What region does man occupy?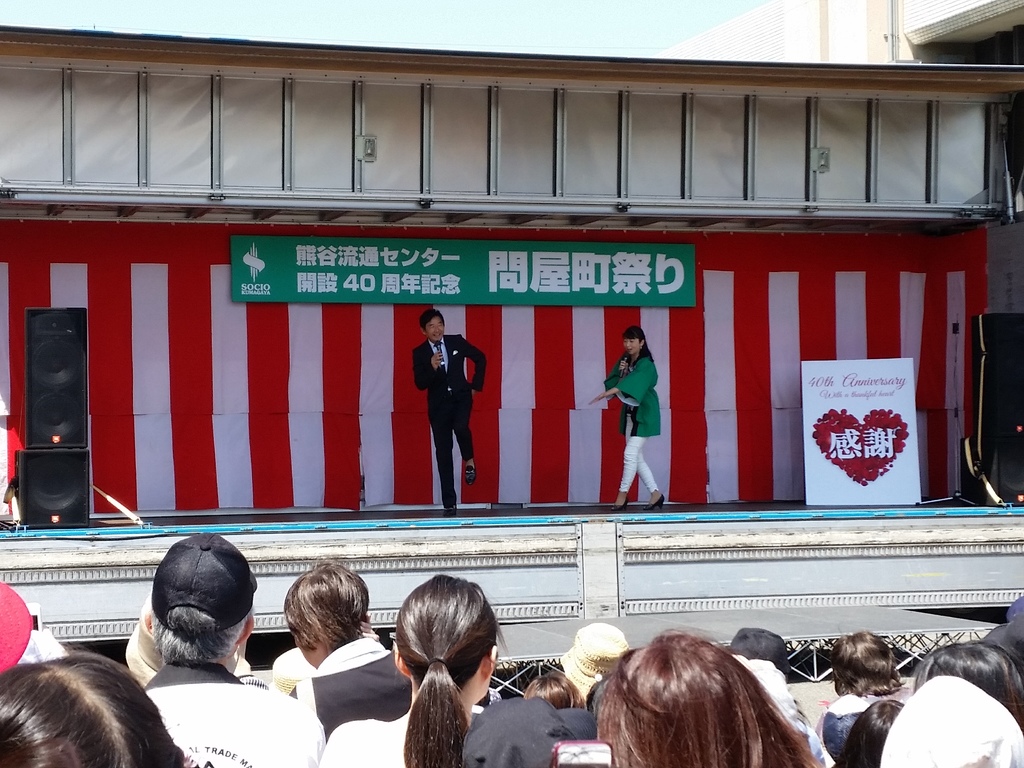
Rect(133, 532, 333, 767).
